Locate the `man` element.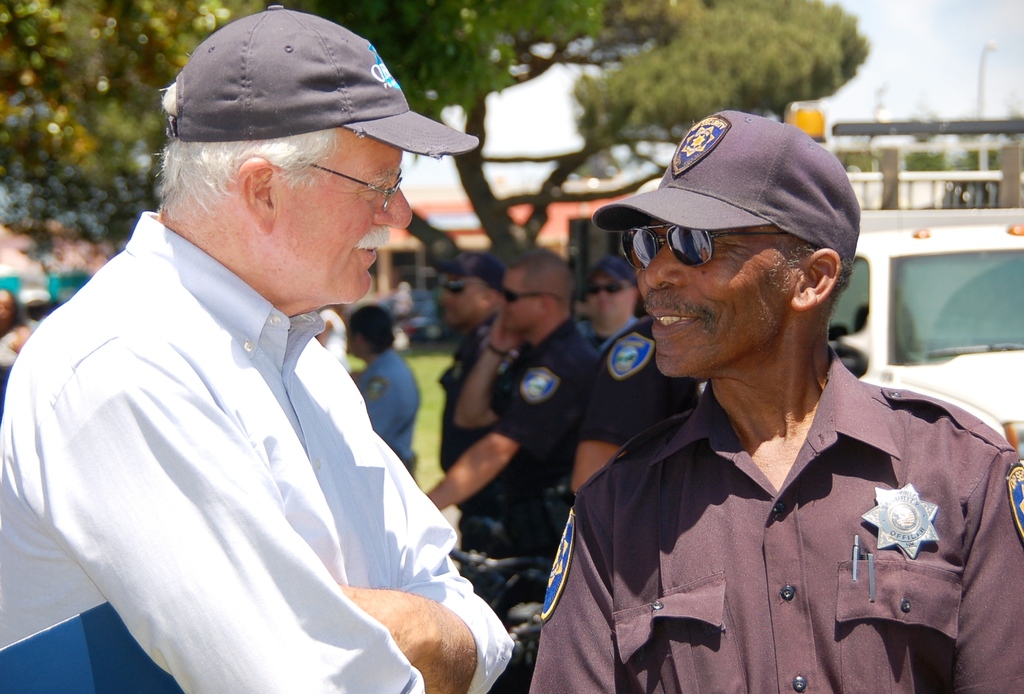
Element bbox: [left=347, top=305, right=422, bottom=475].
